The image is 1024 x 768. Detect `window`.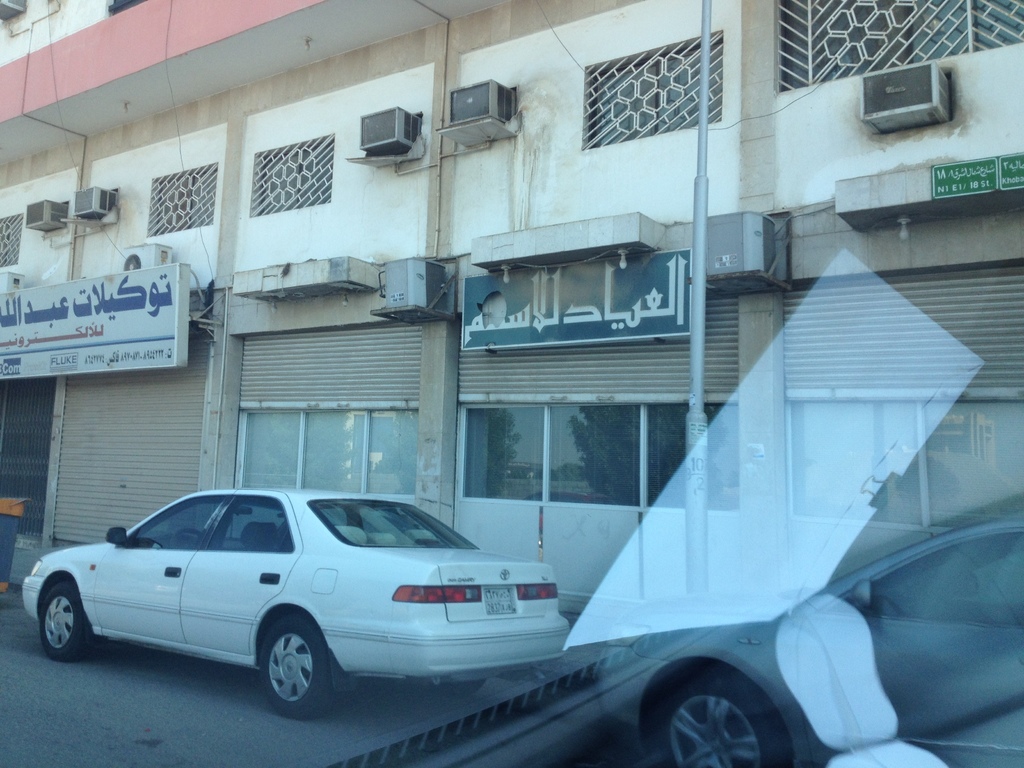
Detection: {"x1": 147, "y1": 152, "x2": 218, "y2": 242}.
